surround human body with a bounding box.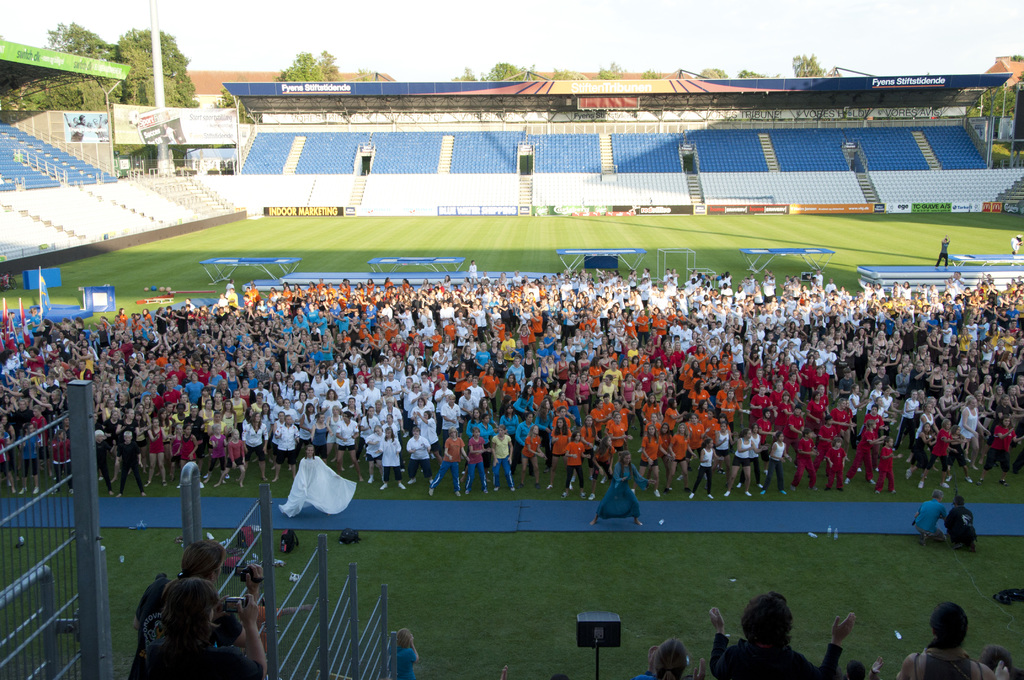
546,421,563,483.
